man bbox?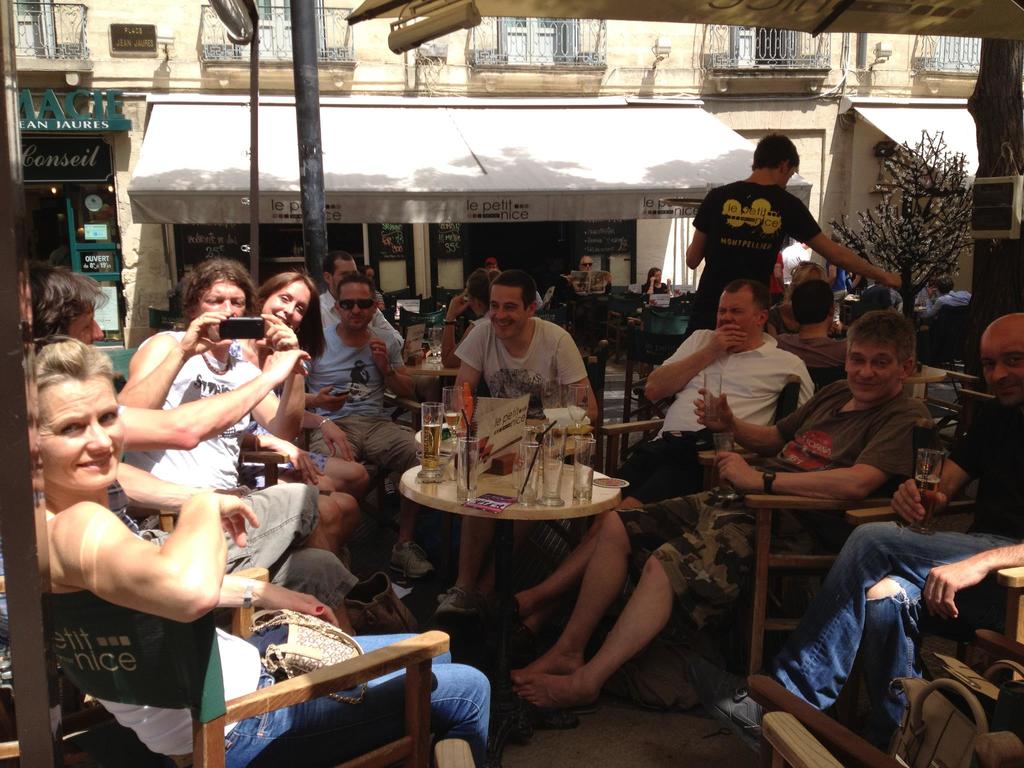
BBox(685, 134, 900, 336)
